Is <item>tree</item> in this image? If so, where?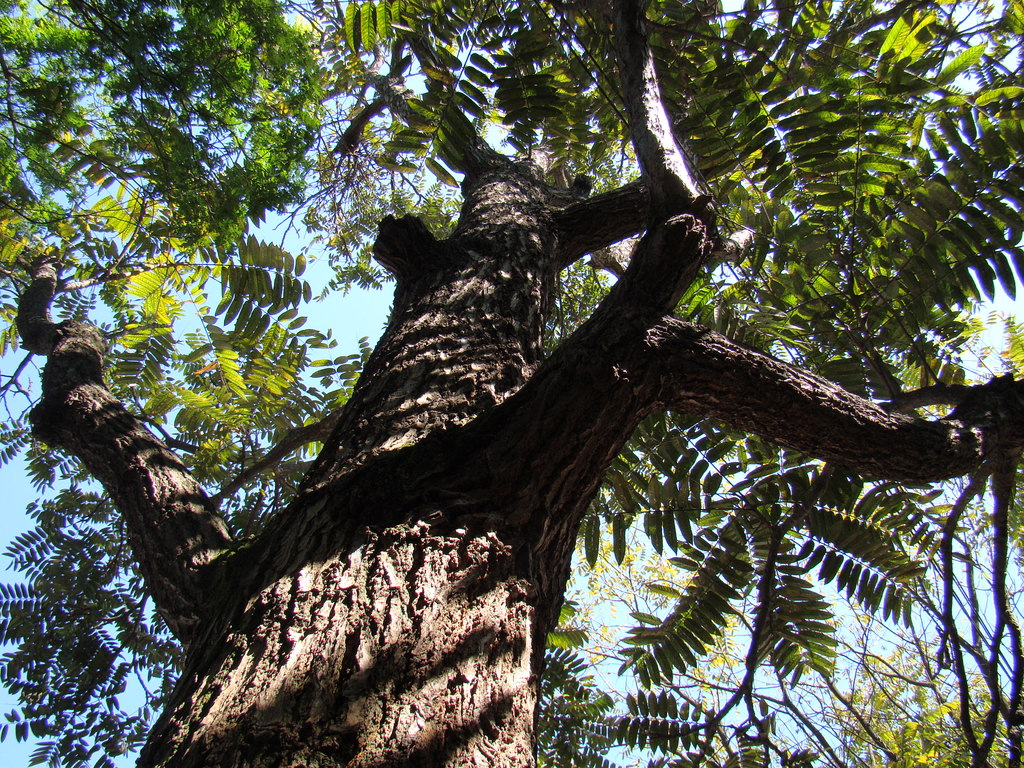
Yes, at Rect(901, 303, 1015, 566).
